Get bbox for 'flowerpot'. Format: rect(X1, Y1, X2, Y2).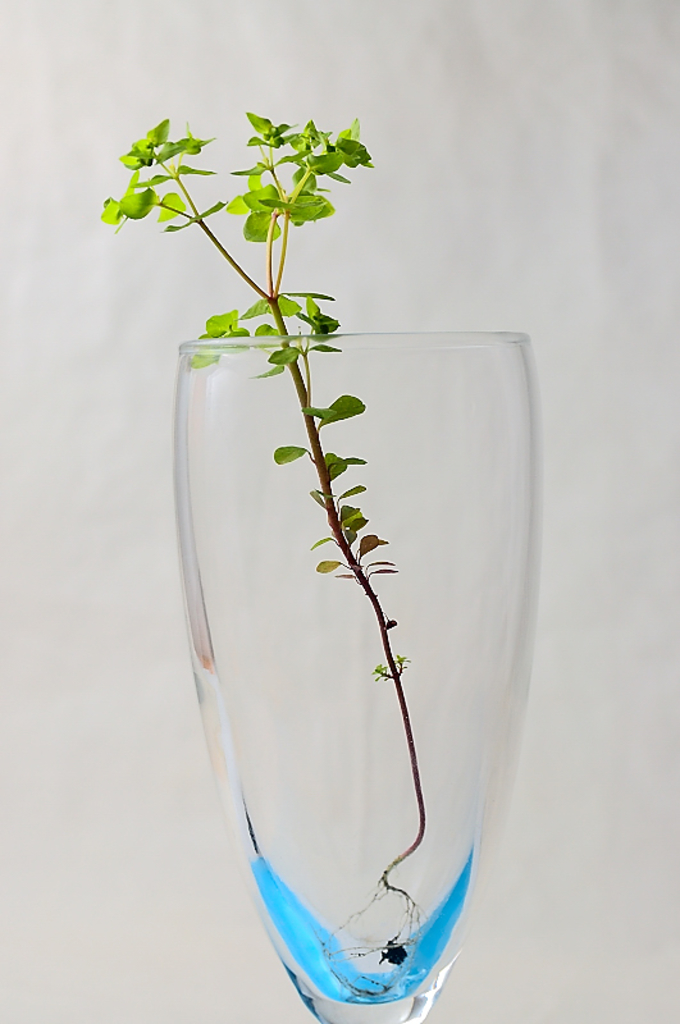
rect(182, 256, 494, 1023).
